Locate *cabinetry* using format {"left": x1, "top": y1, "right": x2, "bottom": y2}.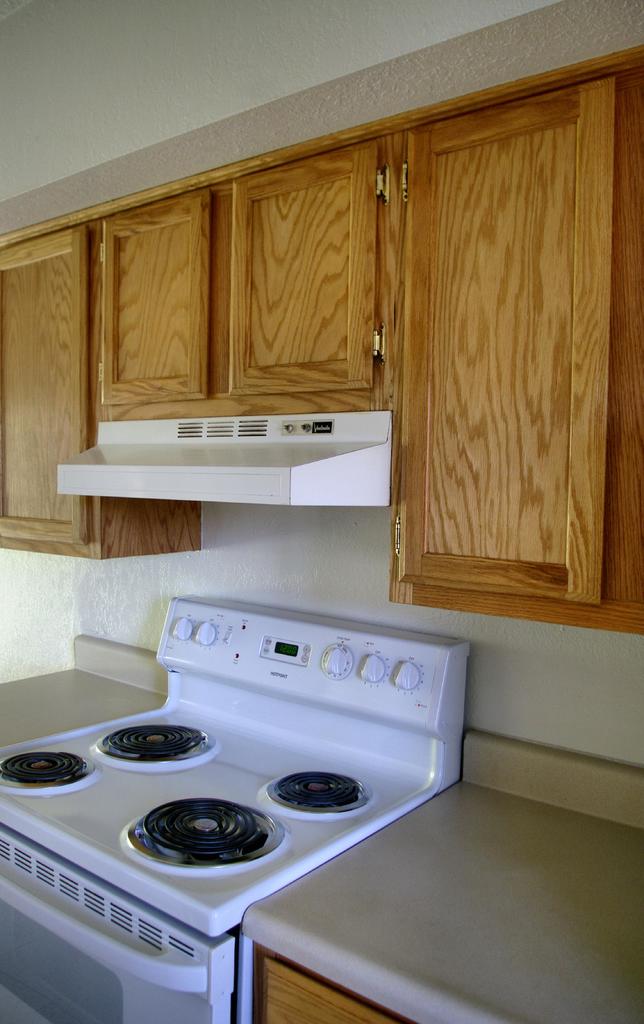
{"left": 0, "top": 209, "right": 193, "bottom": 557}.
